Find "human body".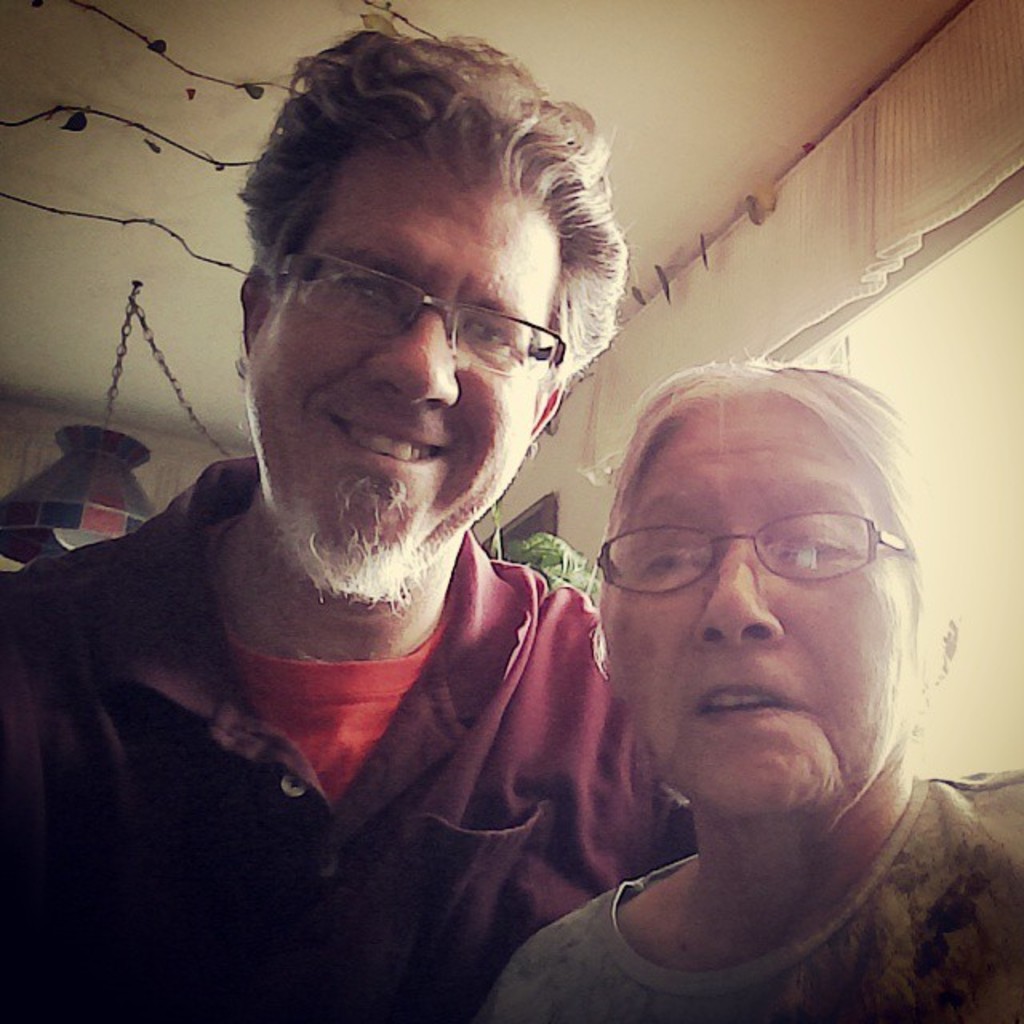
pyautogui.locateOnScreen(518, 374, 1006, 1006).
